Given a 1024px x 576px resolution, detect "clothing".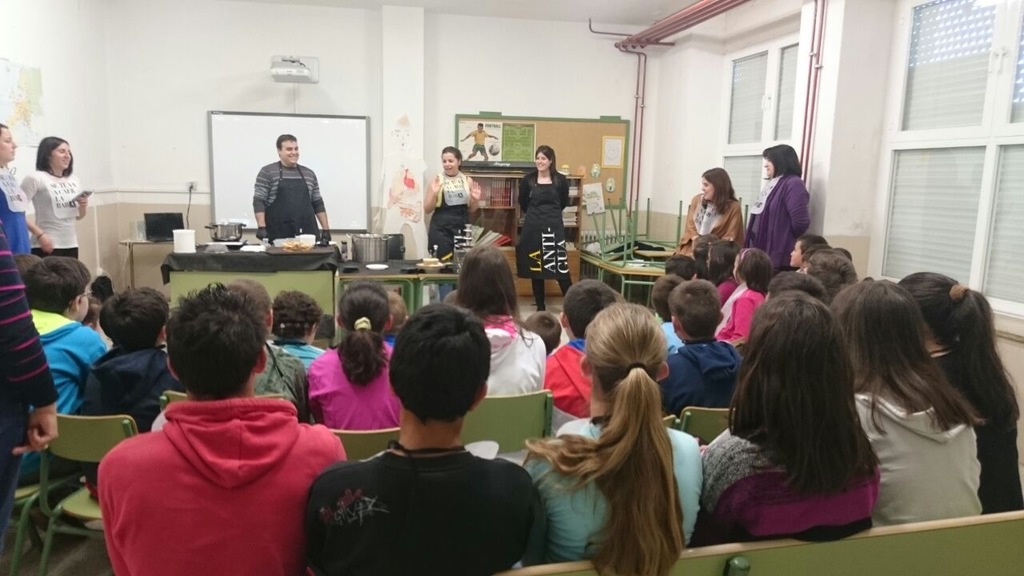
<bbox>433, 170, 471, 256</bbox>.
